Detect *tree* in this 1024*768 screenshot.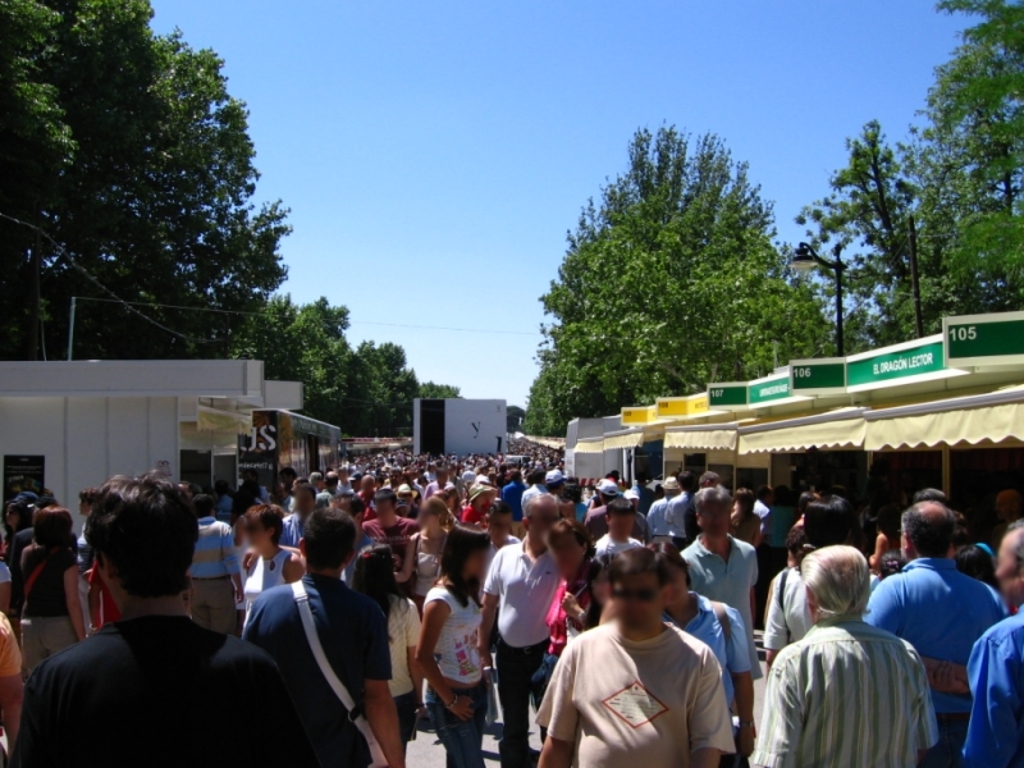
Detection: 517,116,838,442.
